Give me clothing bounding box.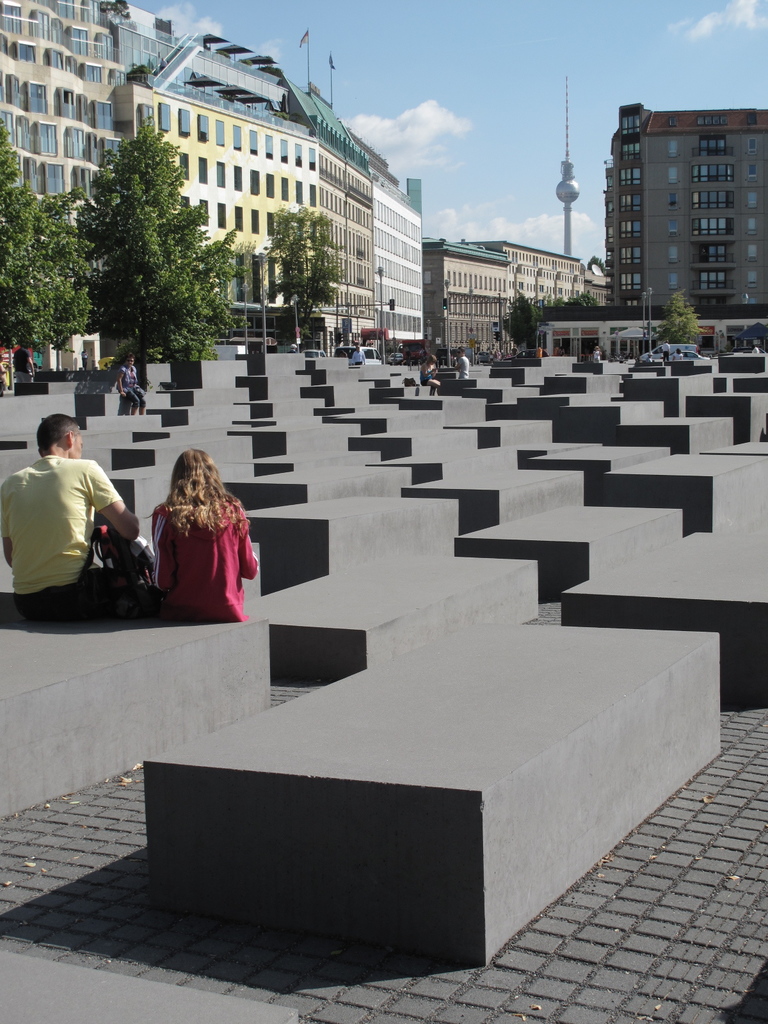
(x1=143, y1=481, x2=248, y2=607).
